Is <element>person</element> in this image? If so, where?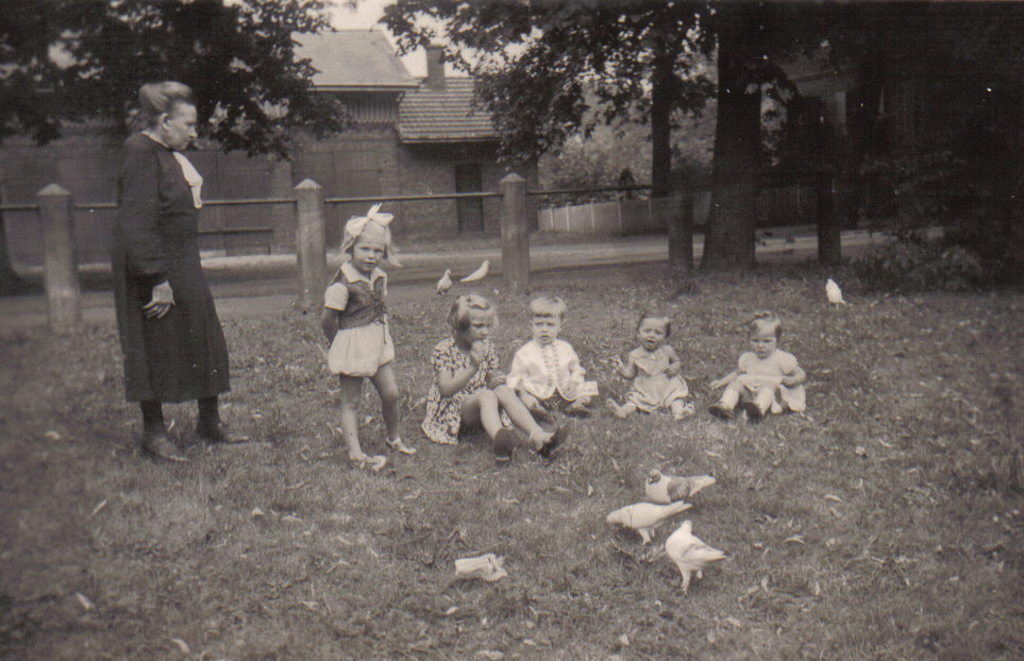
Yes, at bbox=(605, 310, 702, 425).
